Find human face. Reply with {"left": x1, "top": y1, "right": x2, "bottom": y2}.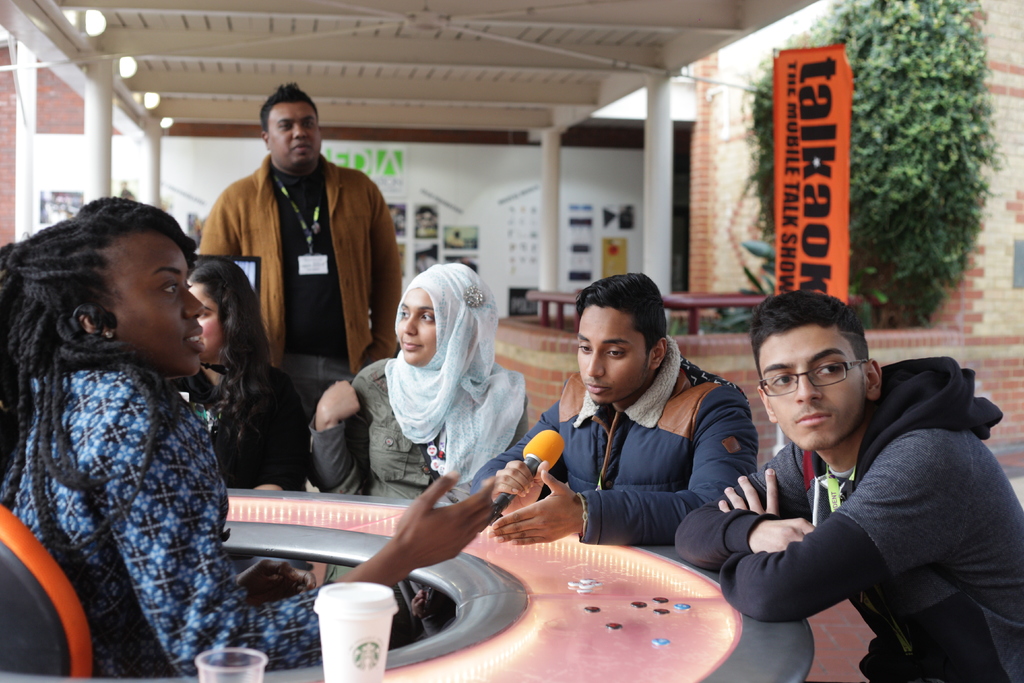
{"left": 120, "top": 243, "right": 205, "bottom": 373}.
